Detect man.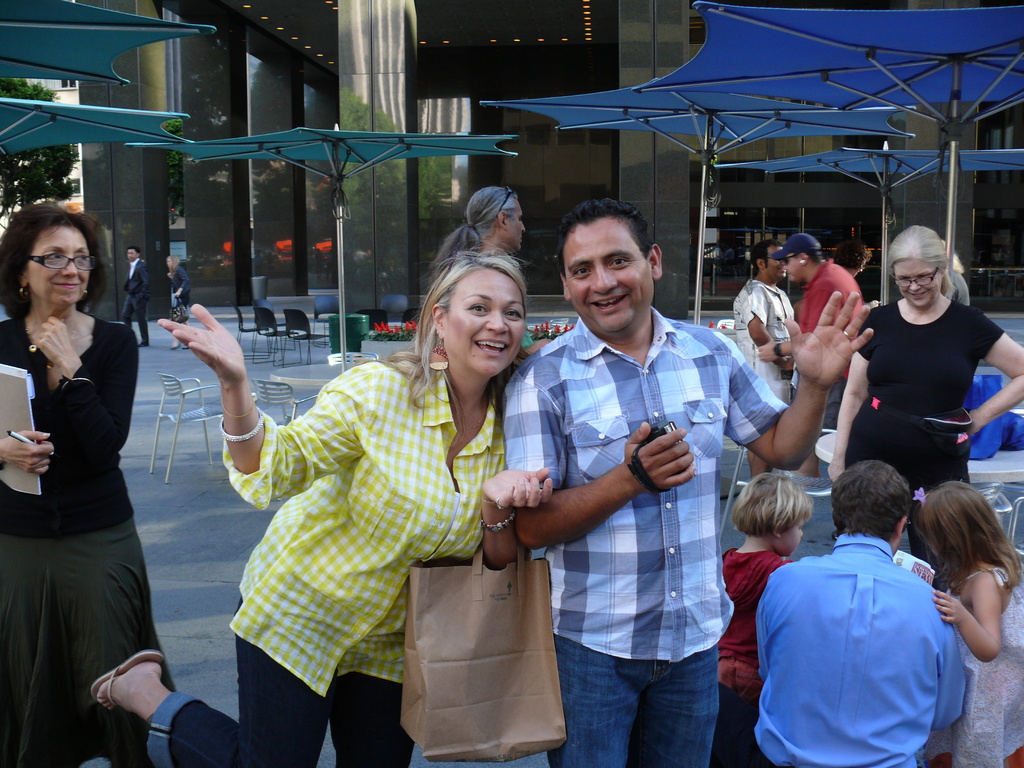
Detected at box=[499, 192, 767, 767].
